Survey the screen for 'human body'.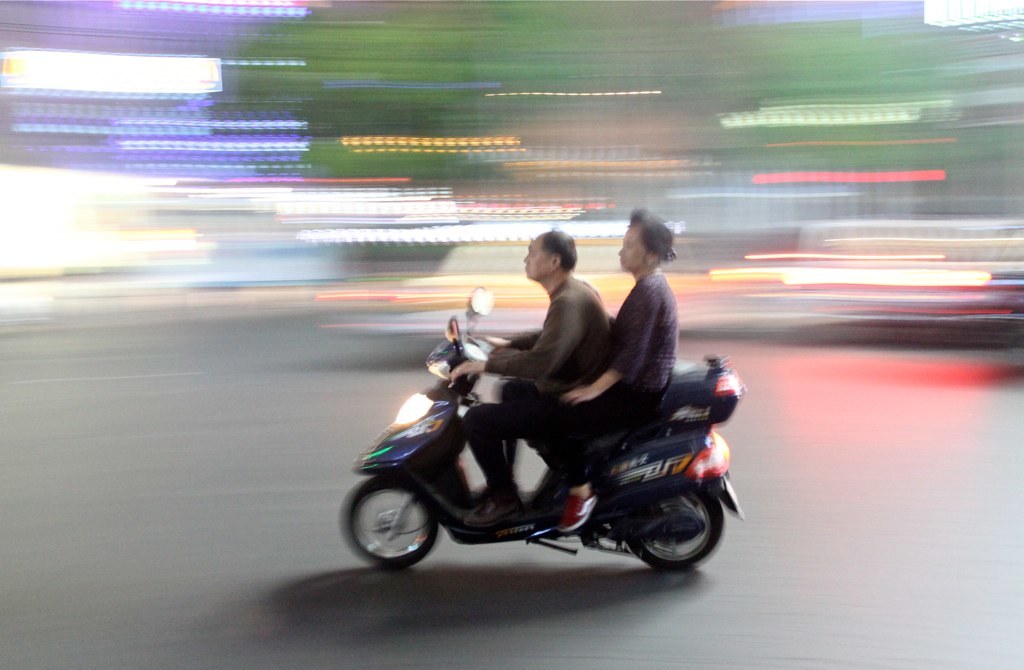
Survey found: locate(509, 263, 683, 542).
